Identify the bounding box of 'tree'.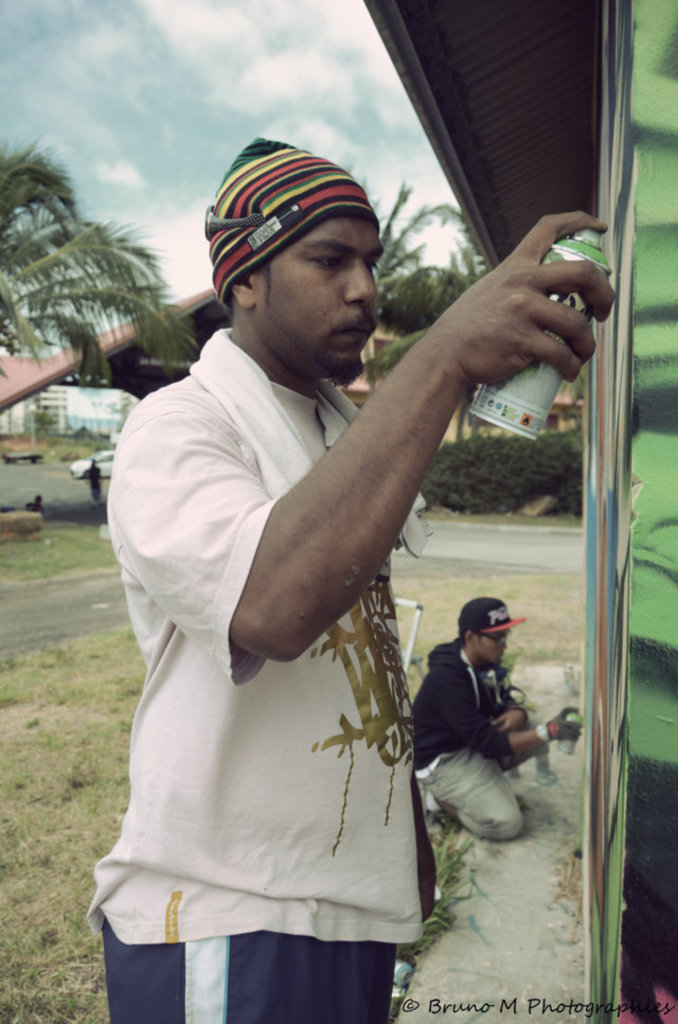
(358,179,499,388).
